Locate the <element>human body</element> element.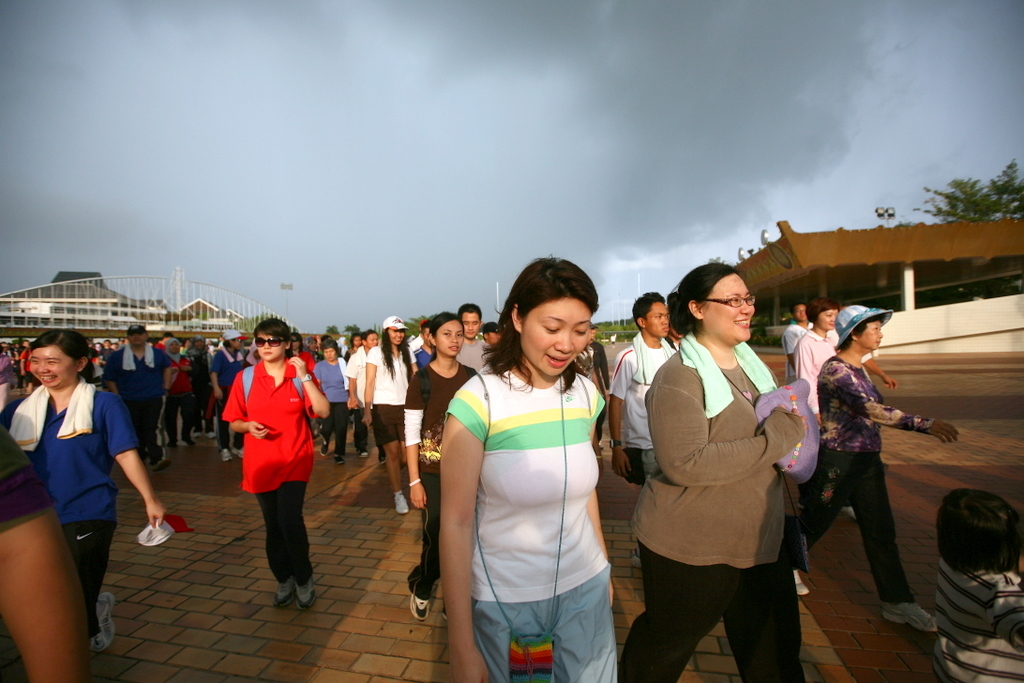
Element bbox: l=224, t=312, r=330, b=610.
